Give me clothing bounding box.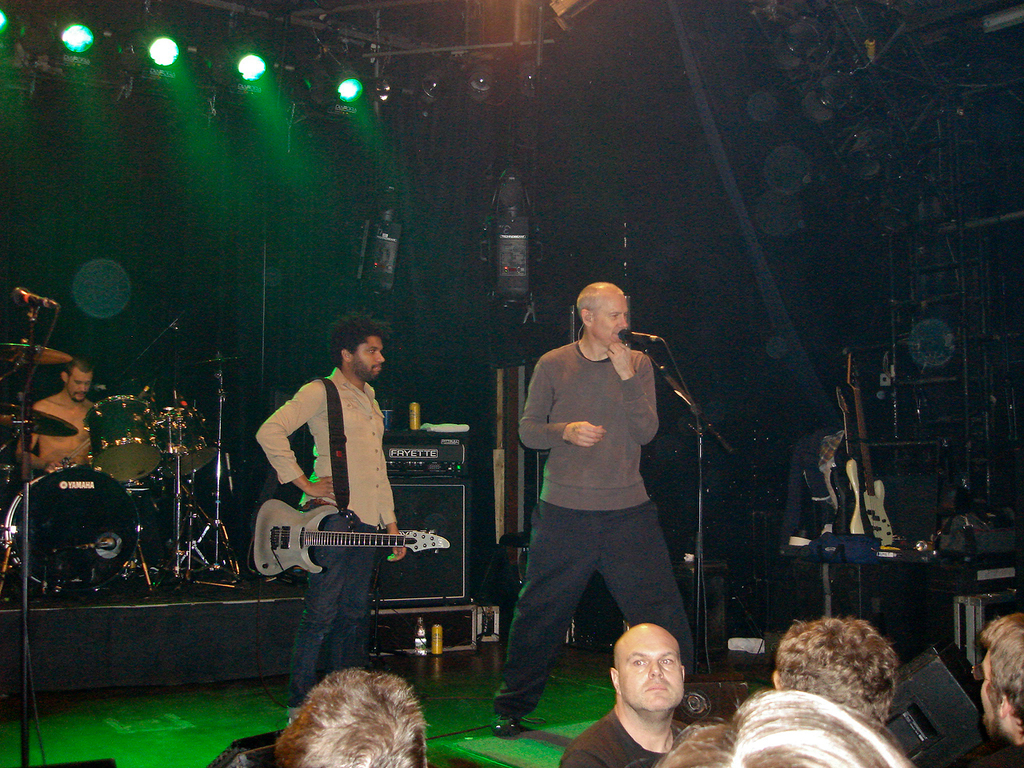
{"left": 518, "top": 341, "right": 664, "bottom": 715}.
